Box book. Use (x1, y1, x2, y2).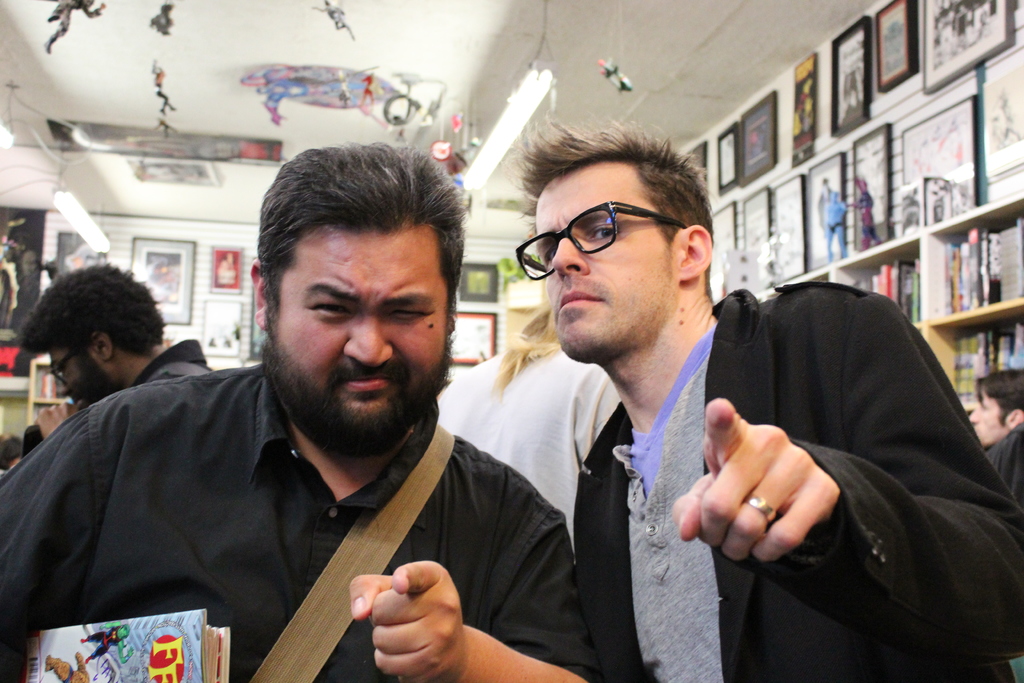
(10, 607, 229, 682).
